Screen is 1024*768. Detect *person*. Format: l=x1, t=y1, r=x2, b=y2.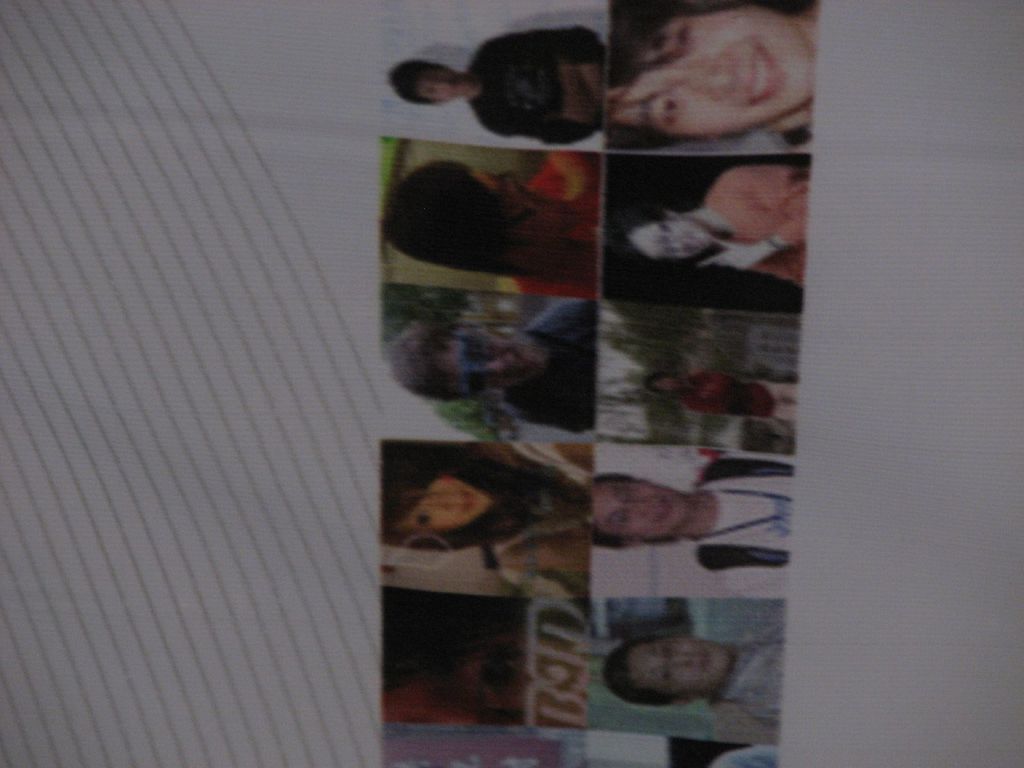
l=614, t=163, r=809, b=289.
